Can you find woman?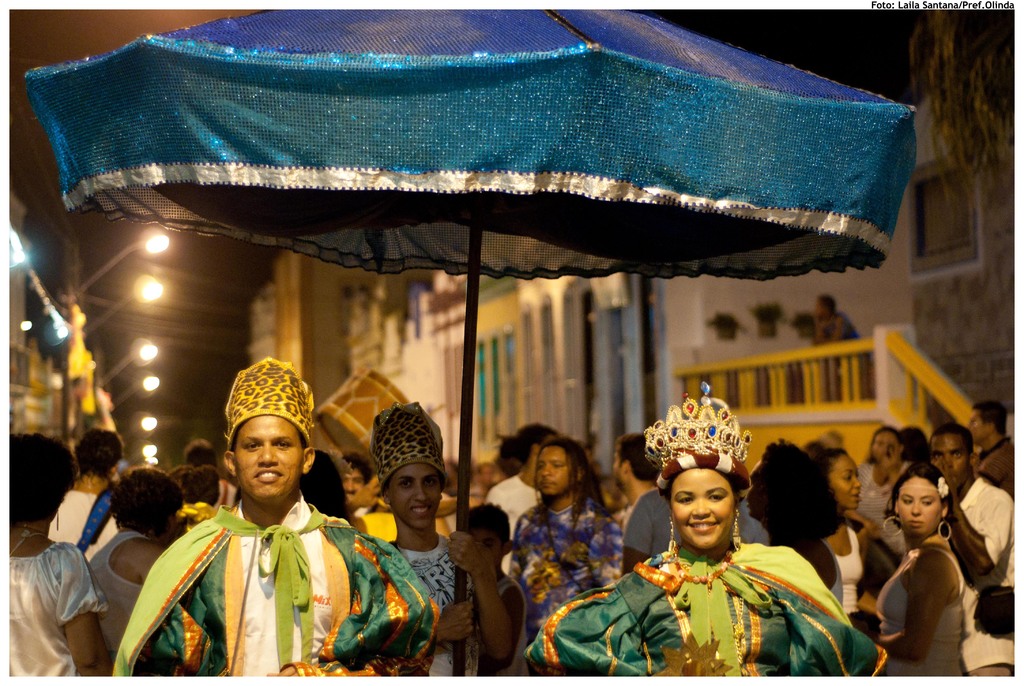
Yes, bounding box: {"left": 808, "top": 438, "right": 903, "bottom": 650}.
